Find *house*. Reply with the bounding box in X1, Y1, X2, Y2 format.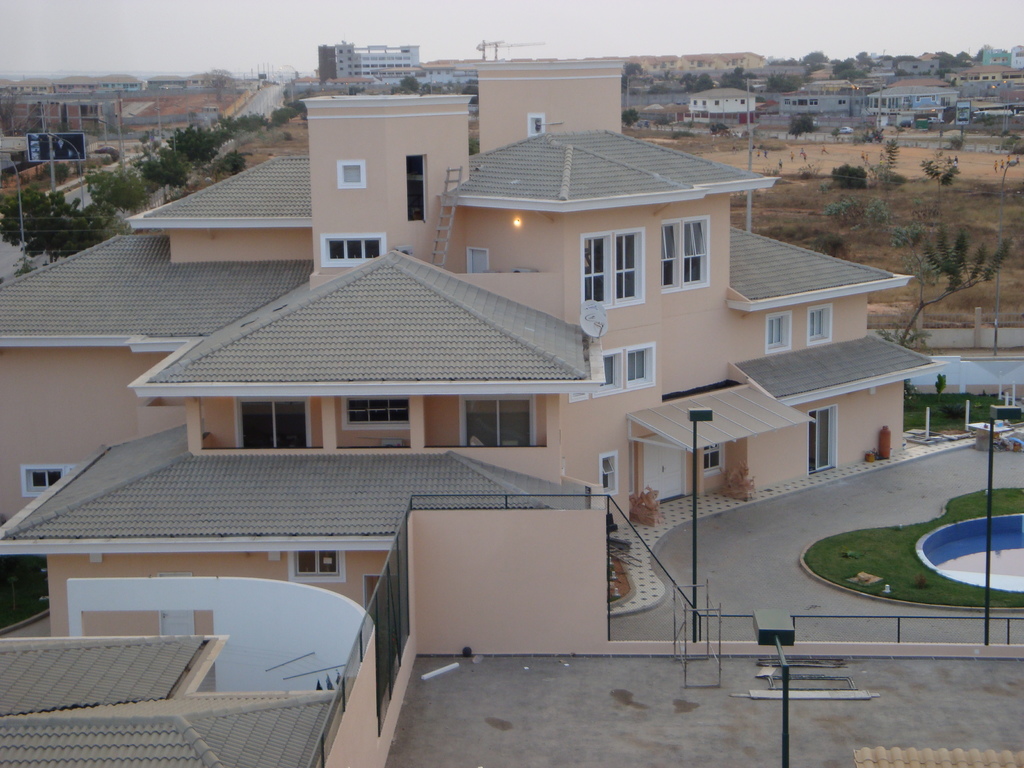
687, 85, 761, 122.
